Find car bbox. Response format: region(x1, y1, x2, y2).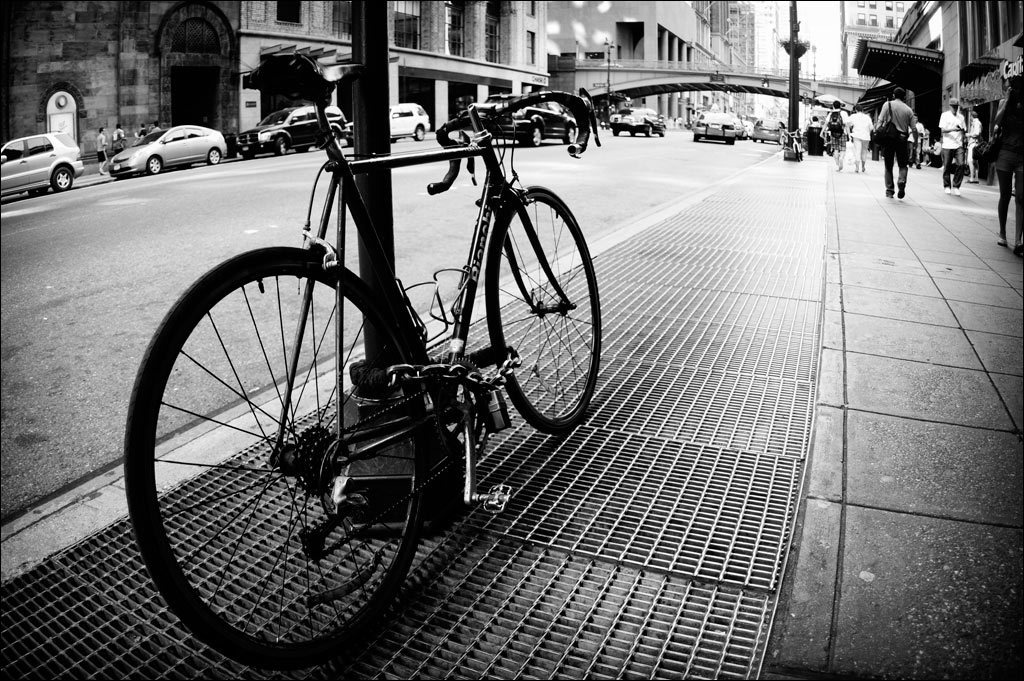
region(347, 100, 433, 148).
